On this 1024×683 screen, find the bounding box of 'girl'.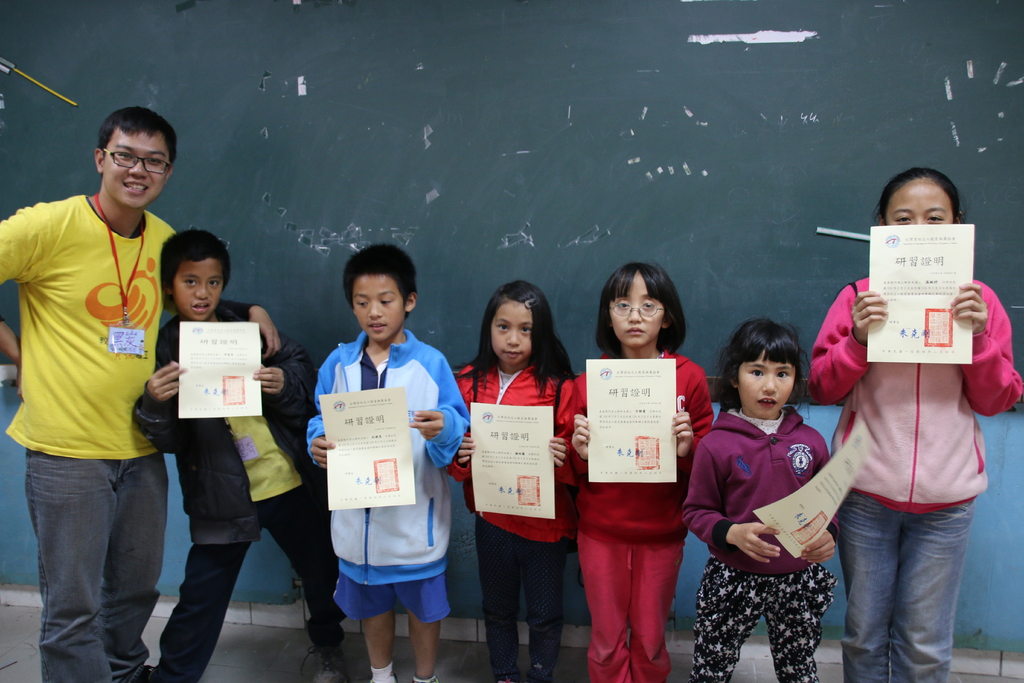
Bounding box: x1=455 y1=285 x2=584 y2=682.
